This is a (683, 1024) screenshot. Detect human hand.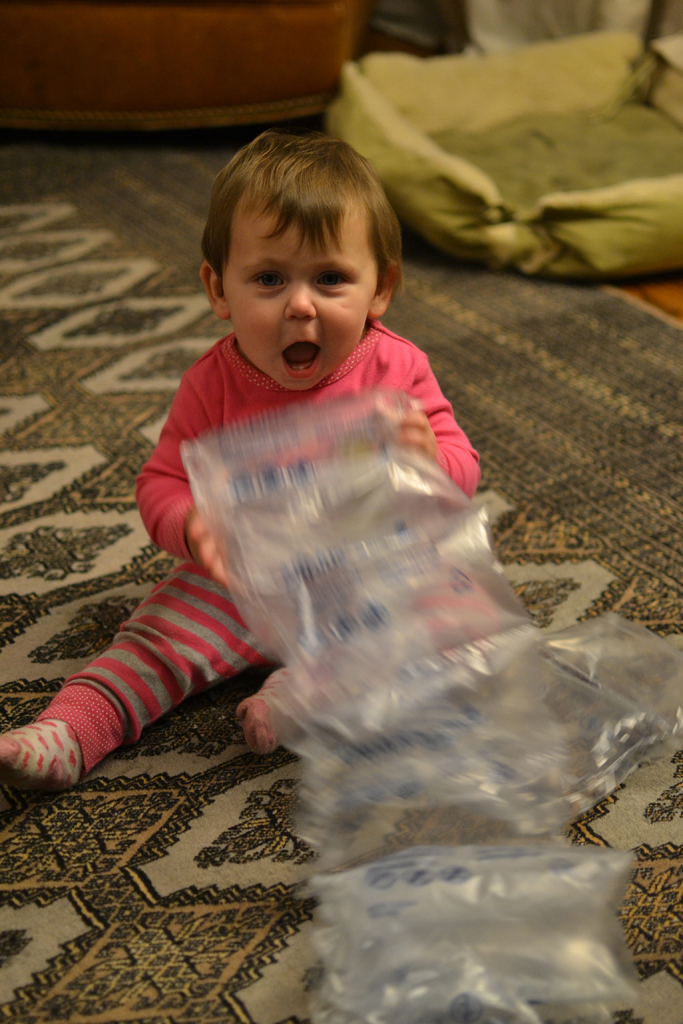
<bbox>367, 393, 437, 460</bbox>.
